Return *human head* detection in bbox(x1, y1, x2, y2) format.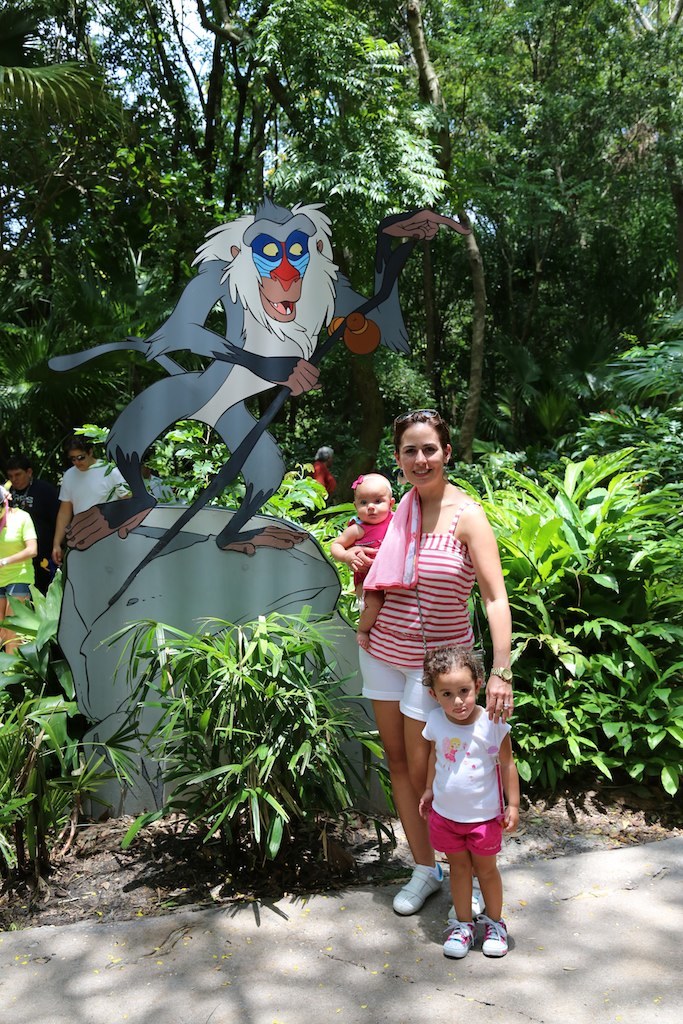
bbox(386, 408, 461, 480).
